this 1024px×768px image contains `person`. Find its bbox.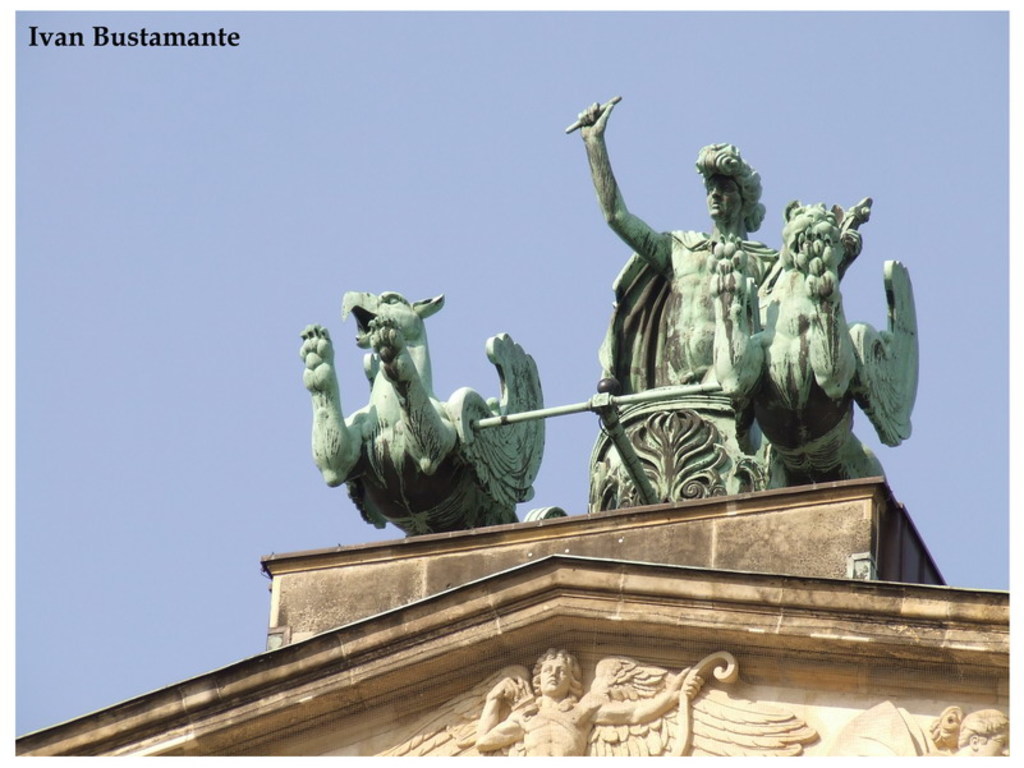
pyautogui.locateOnScreen(571, 91, 796, 539).
